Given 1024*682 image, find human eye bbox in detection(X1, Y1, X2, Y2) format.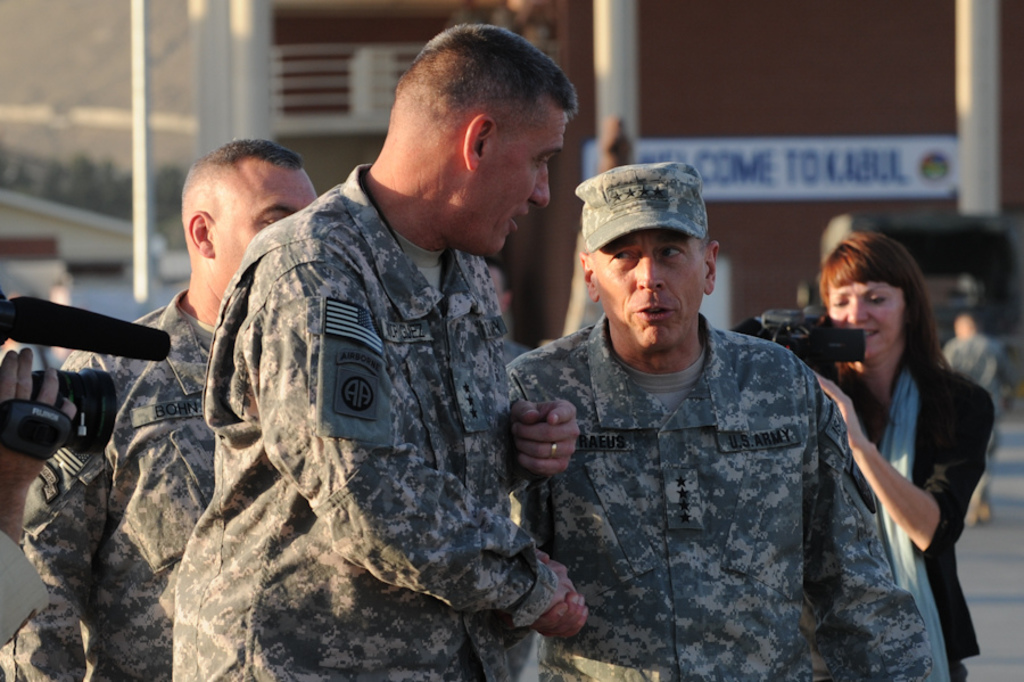
detection(529, 154, 551, 170).
